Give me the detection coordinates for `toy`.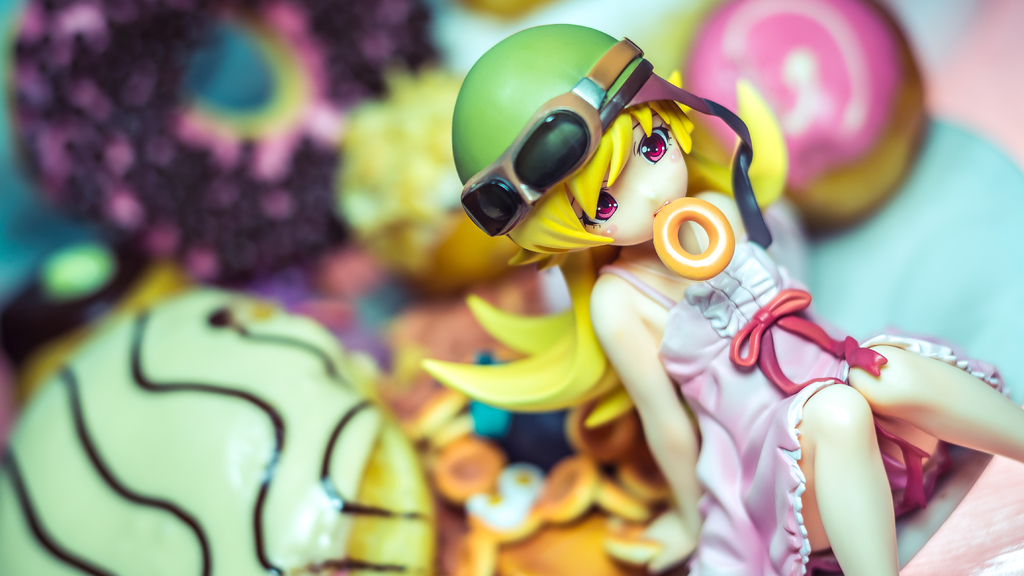
bbox=(355, 44, 967, 565).
